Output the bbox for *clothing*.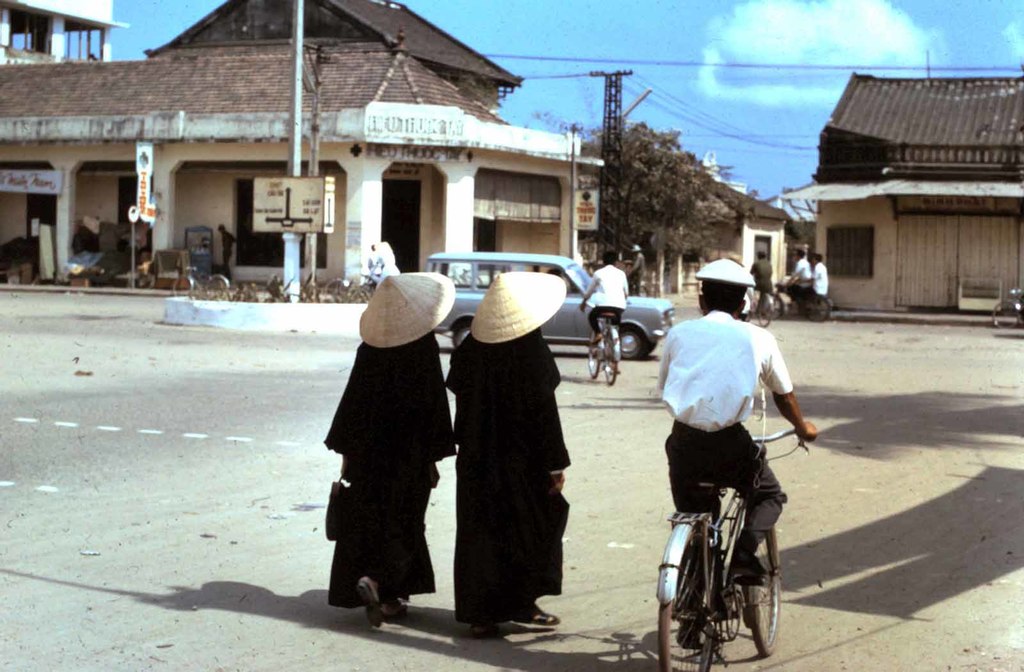
(220,230,235,278).
